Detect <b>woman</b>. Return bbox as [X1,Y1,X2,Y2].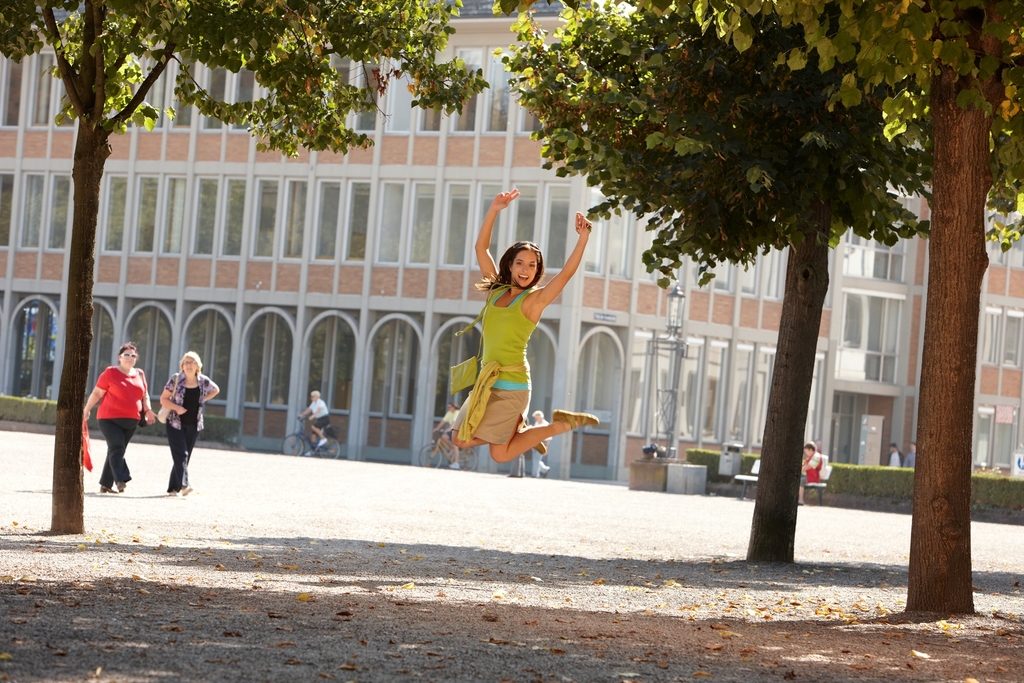
[451,187,602,463].
